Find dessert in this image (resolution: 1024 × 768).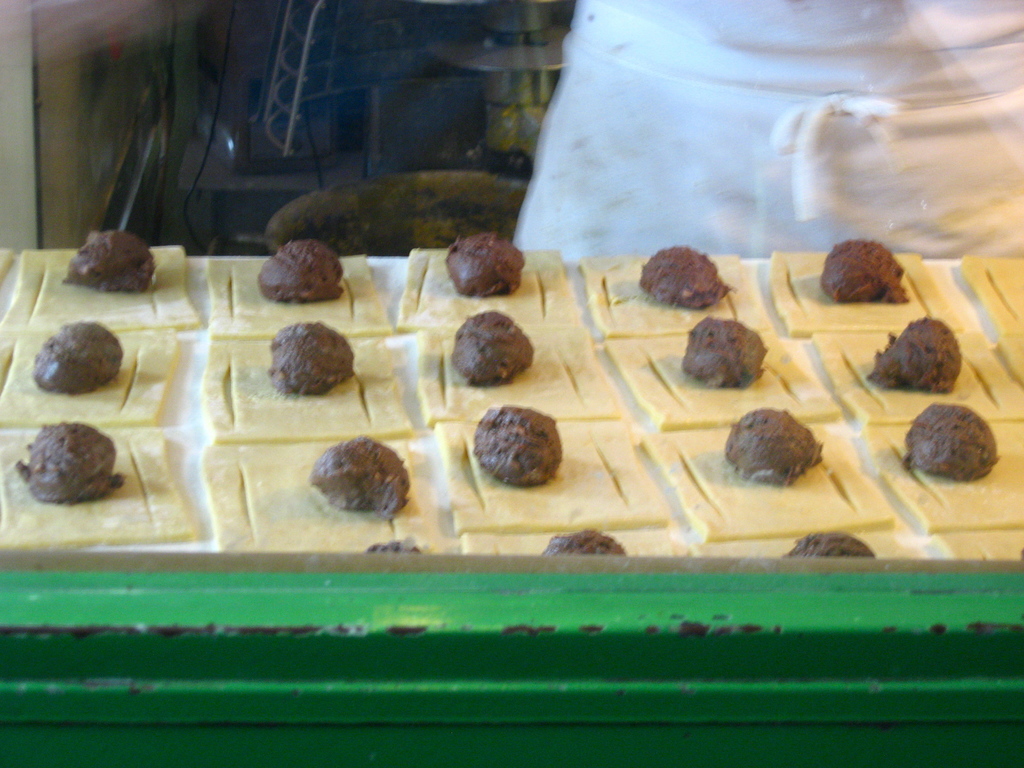
(x1=205, y1=435, x2=444, y2=552).
